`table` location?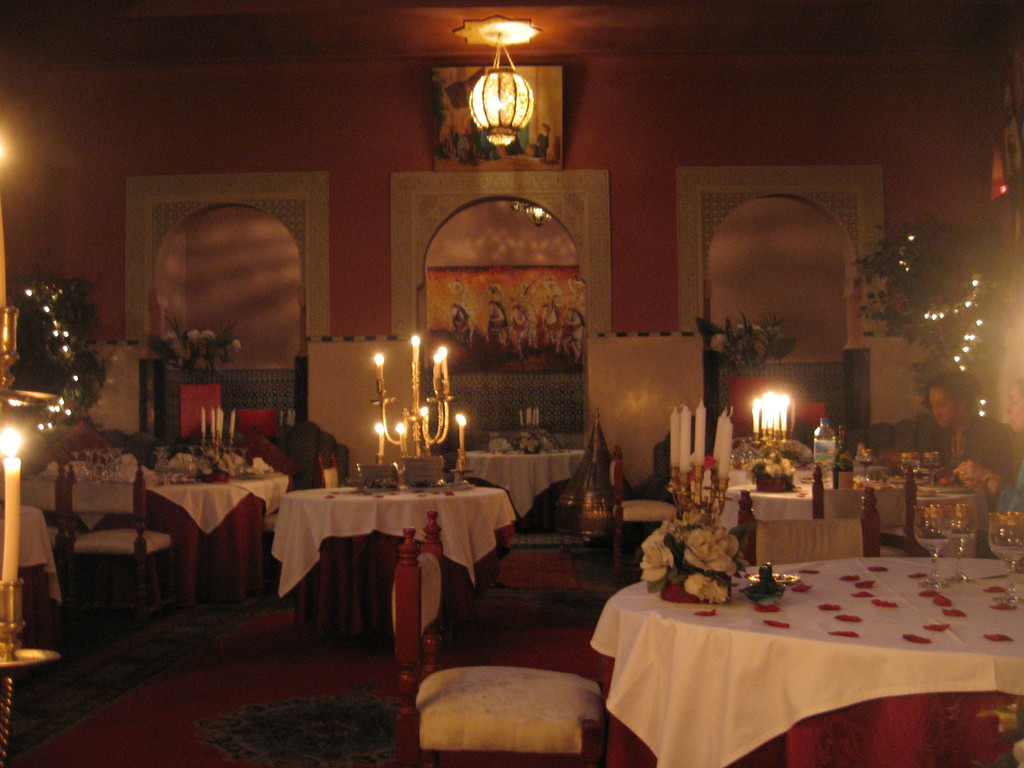
(x1=592, y1=538, x2=1004, y2=767)
